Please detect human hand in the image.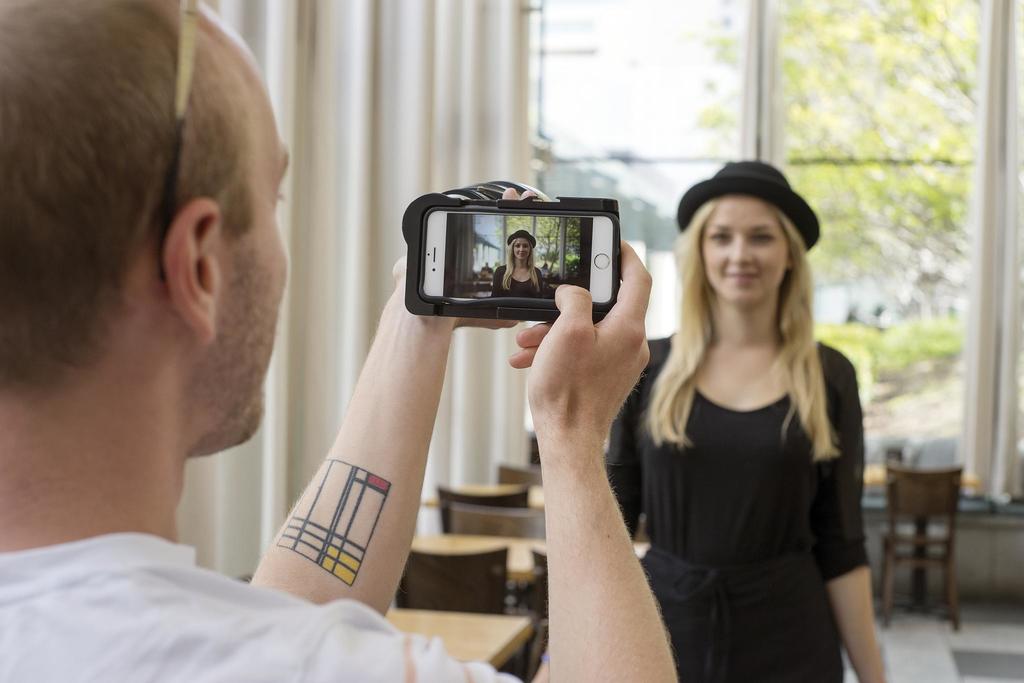
x1=390 y1=185 x2=539 y2=328.
